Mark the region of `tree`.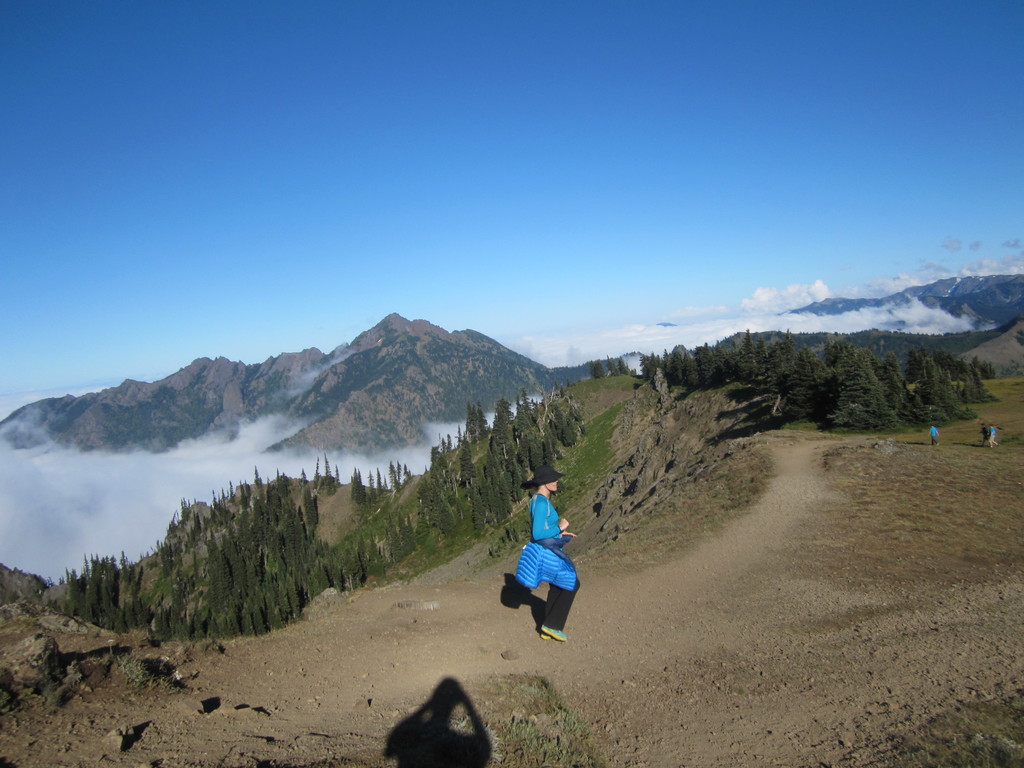
Region: select_region(180, 499, 193, 525).
